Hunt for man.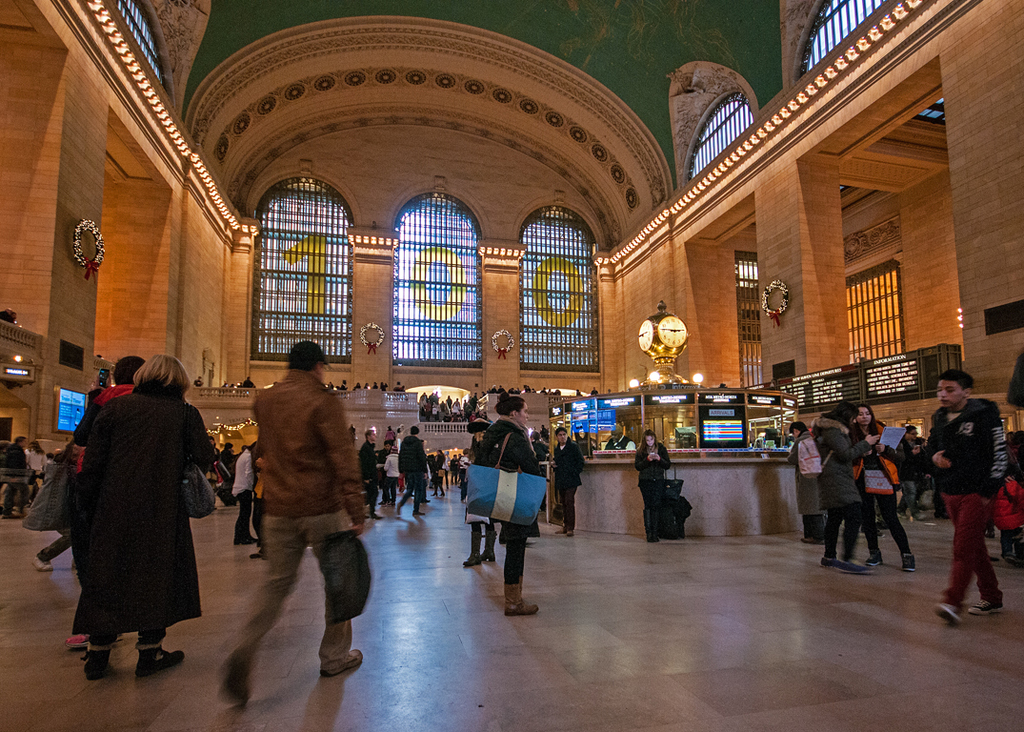
Hunted down at (214,339,361,707).
